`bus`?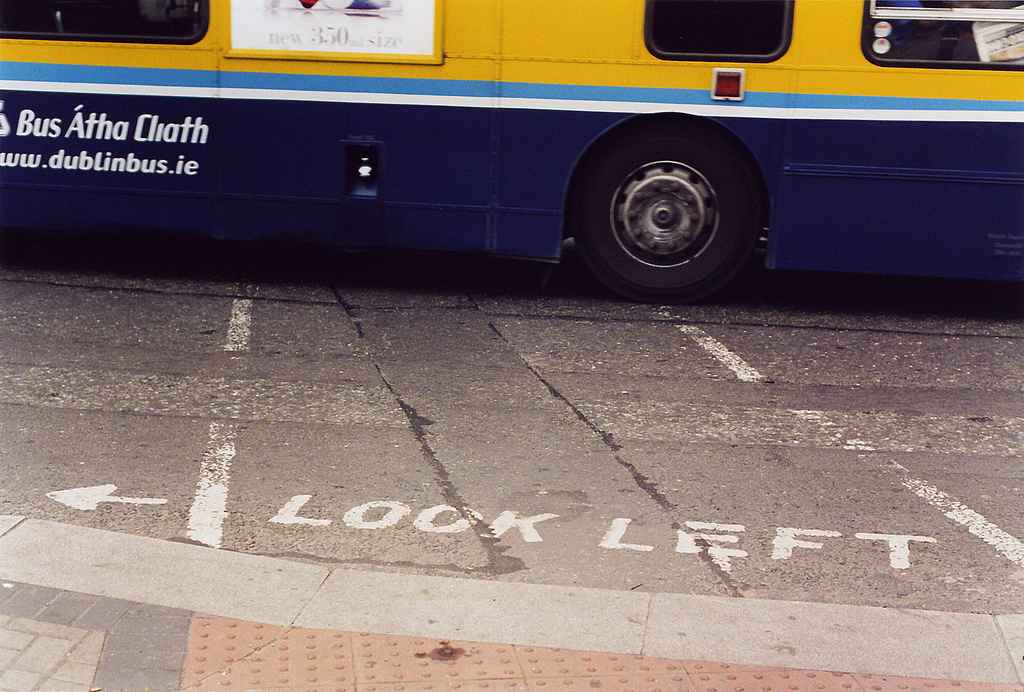
Rect(0, 0, 1023, 307)
